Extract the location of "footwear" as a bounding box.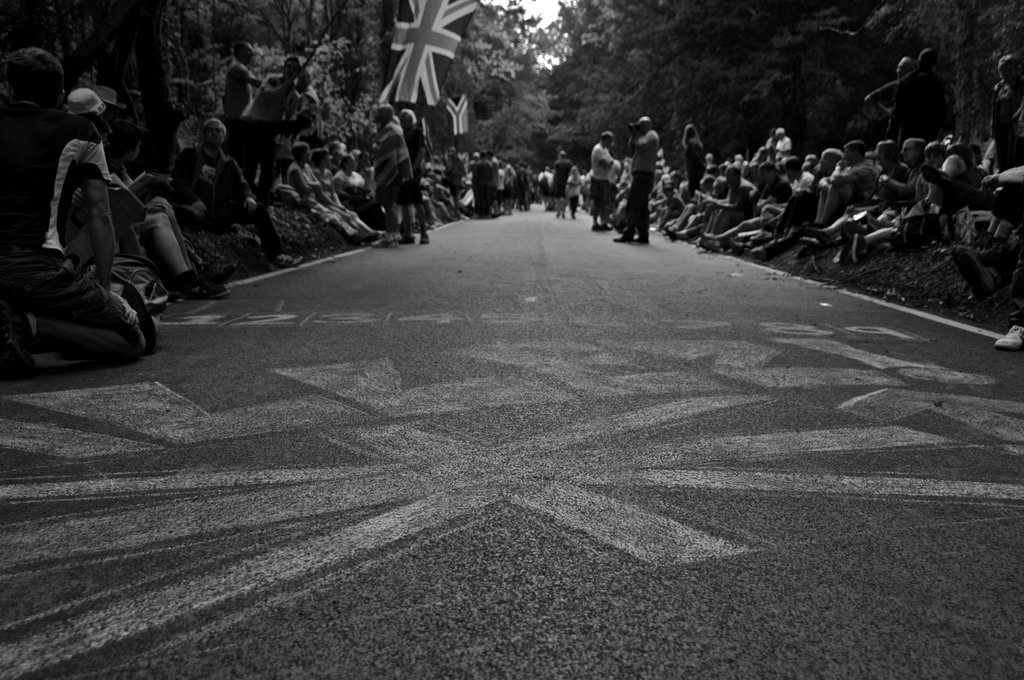
left=447, top=217, right=458, bottom=222.
